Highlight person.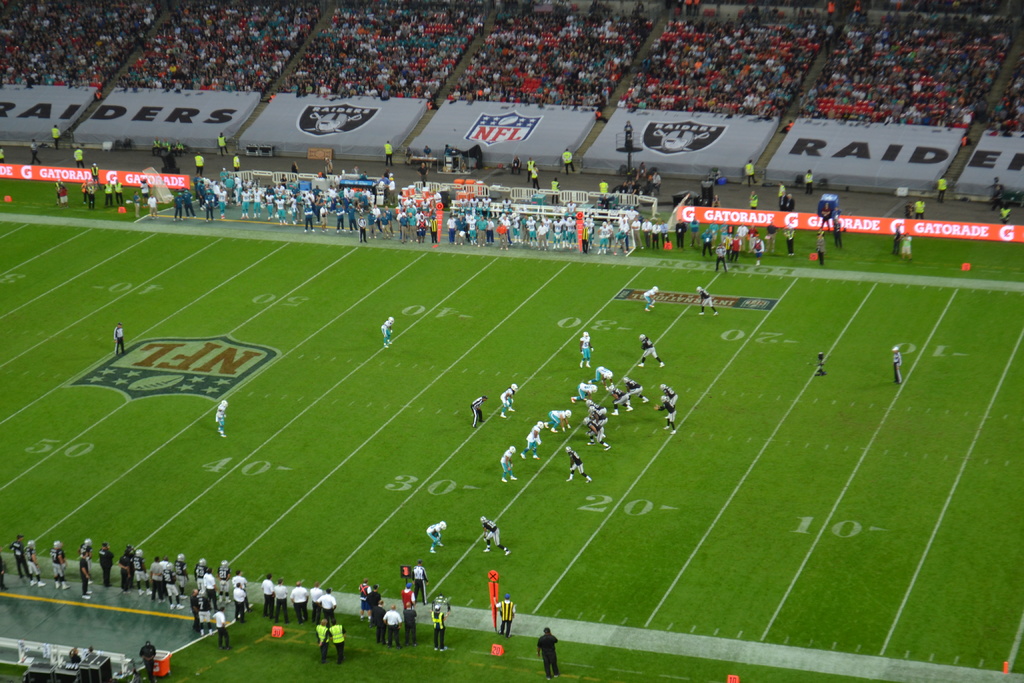
Highlighted region: region(700, 229, 711, 255).
